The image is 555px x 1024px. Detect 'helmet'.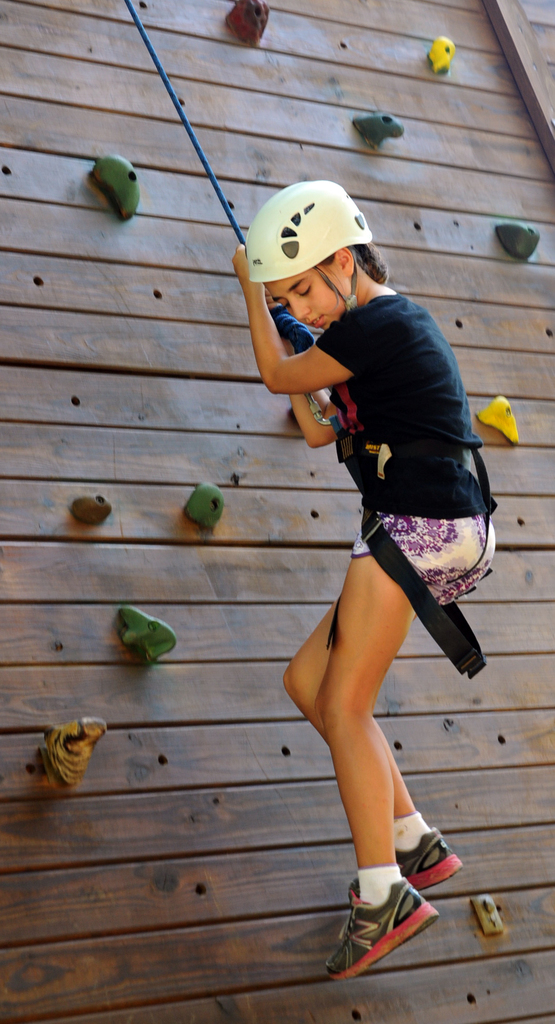
Detection: rect(243, 178, 388, 337).
